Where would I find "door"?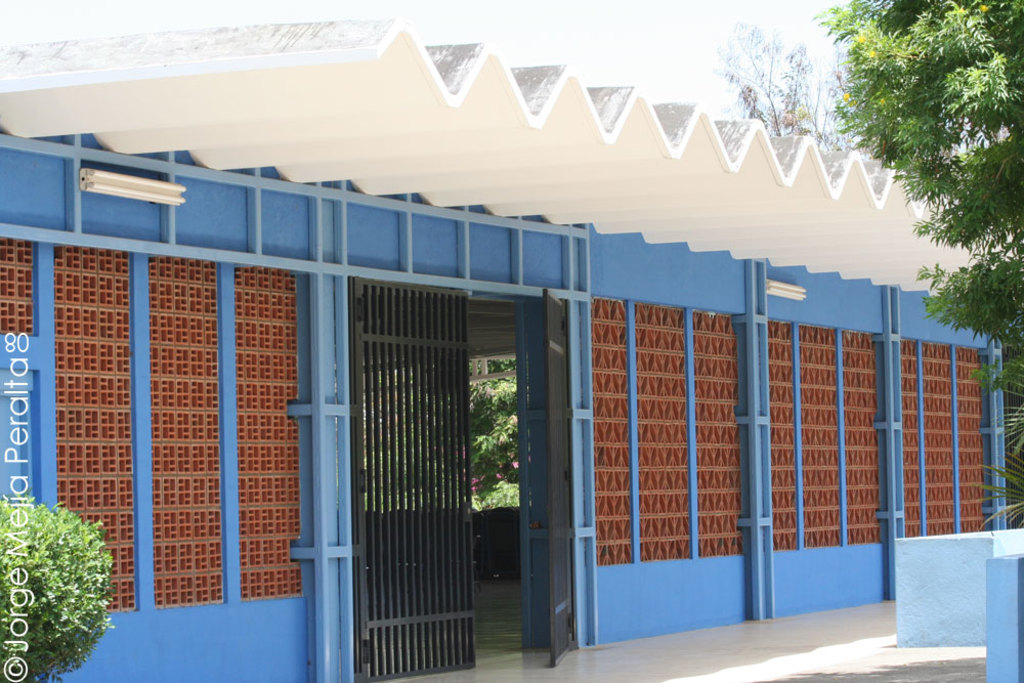
At {"left": 543, "top": 290, "right": 584, "bottom": 664}.
